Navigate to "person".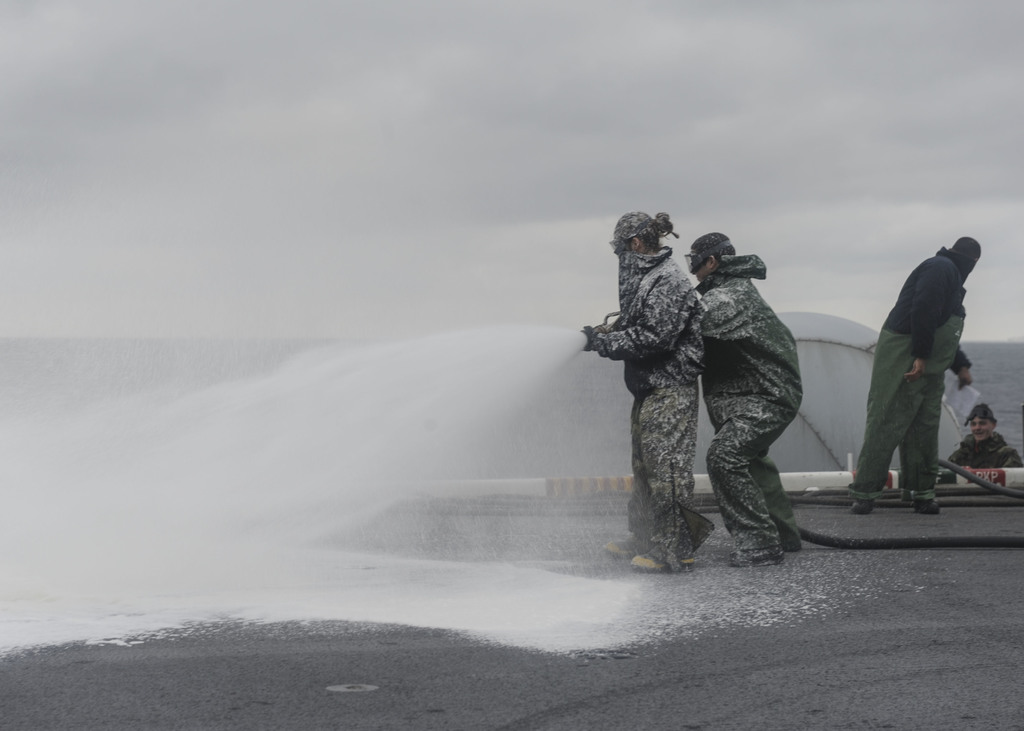
Navigation target: select_region(848, 233, 982, 513).
